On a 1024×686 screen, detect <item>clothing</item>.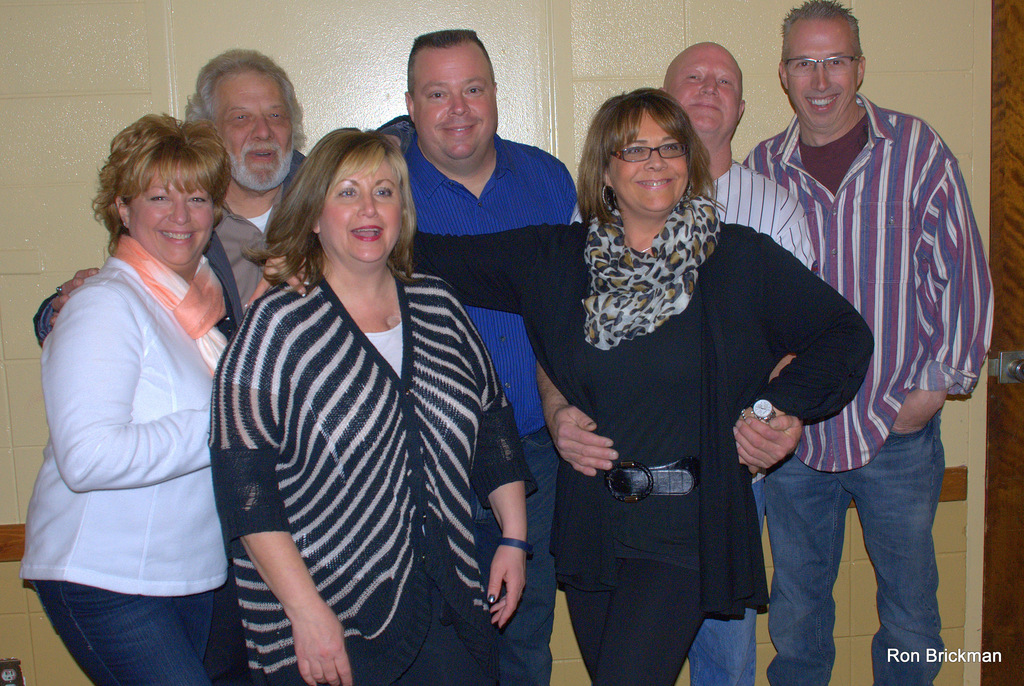
(737, 90, 996, 685).
